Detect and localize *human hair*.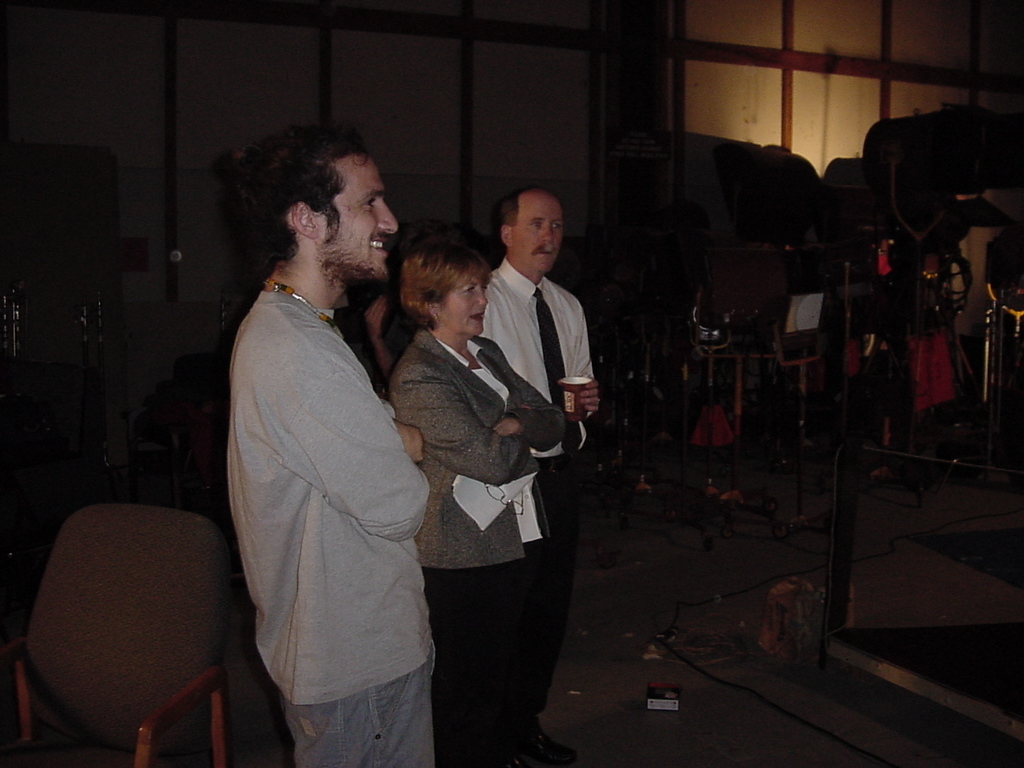
Localized at {"x1": 264, "y1": 119, "x2": 373, "y2": 247}.
